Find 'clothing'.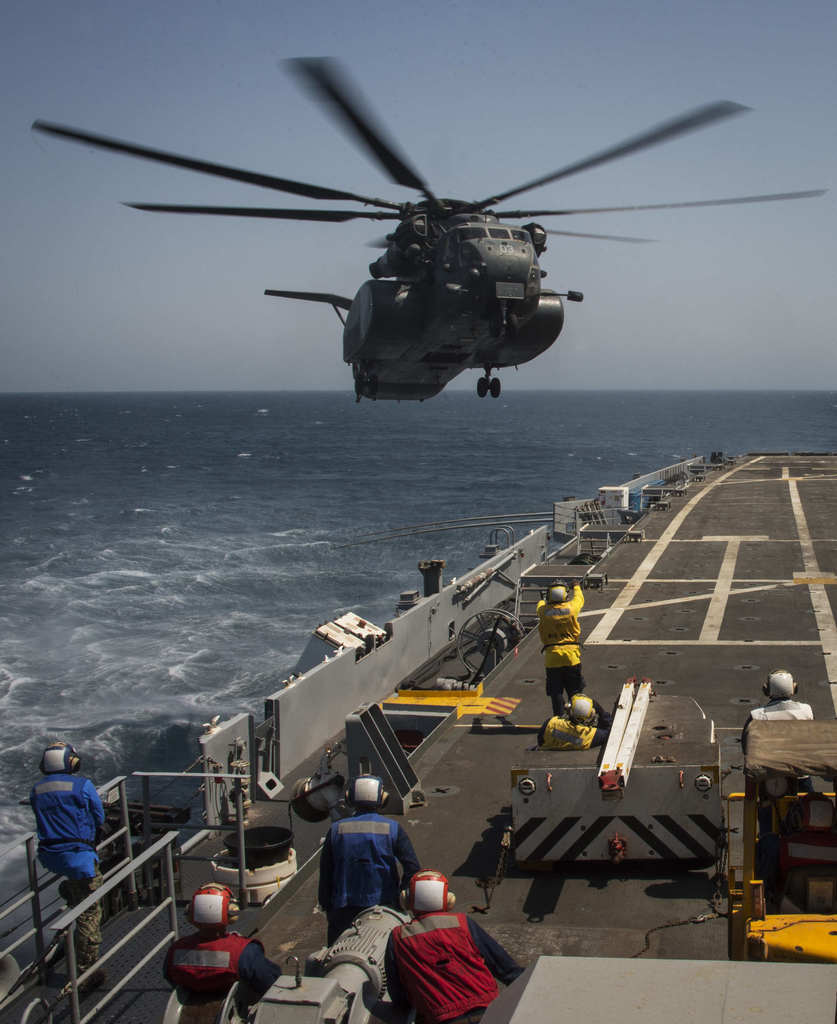
Rect(317, 810, 420, 948).
